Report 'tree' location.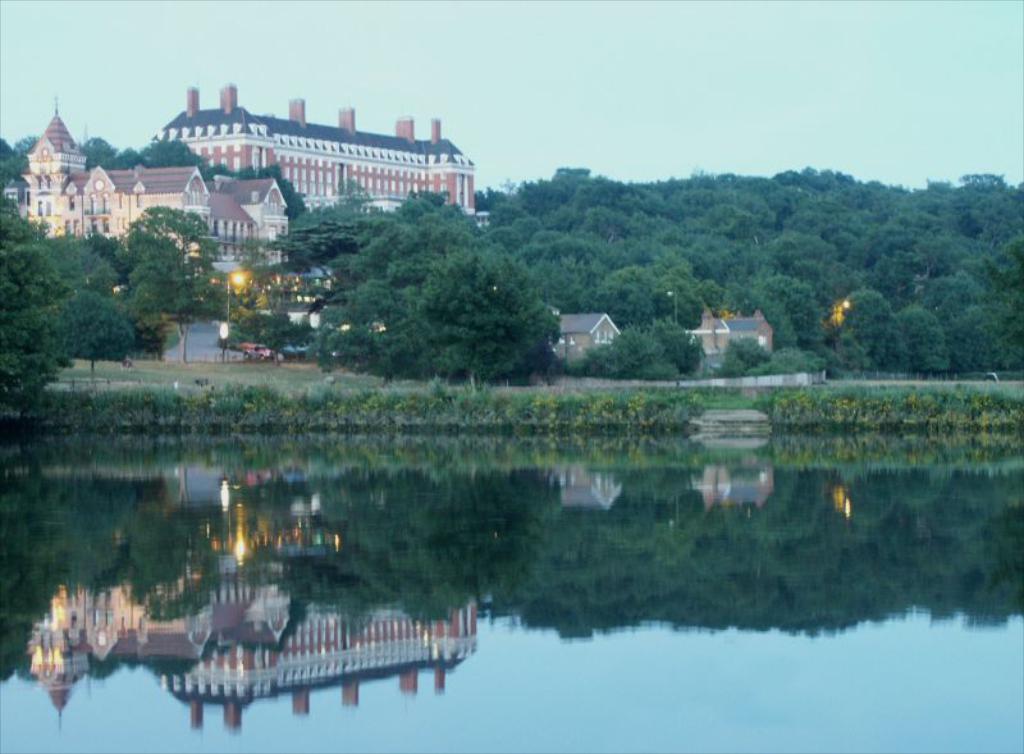
Report: bbox=[0, 133, 37, 205].
